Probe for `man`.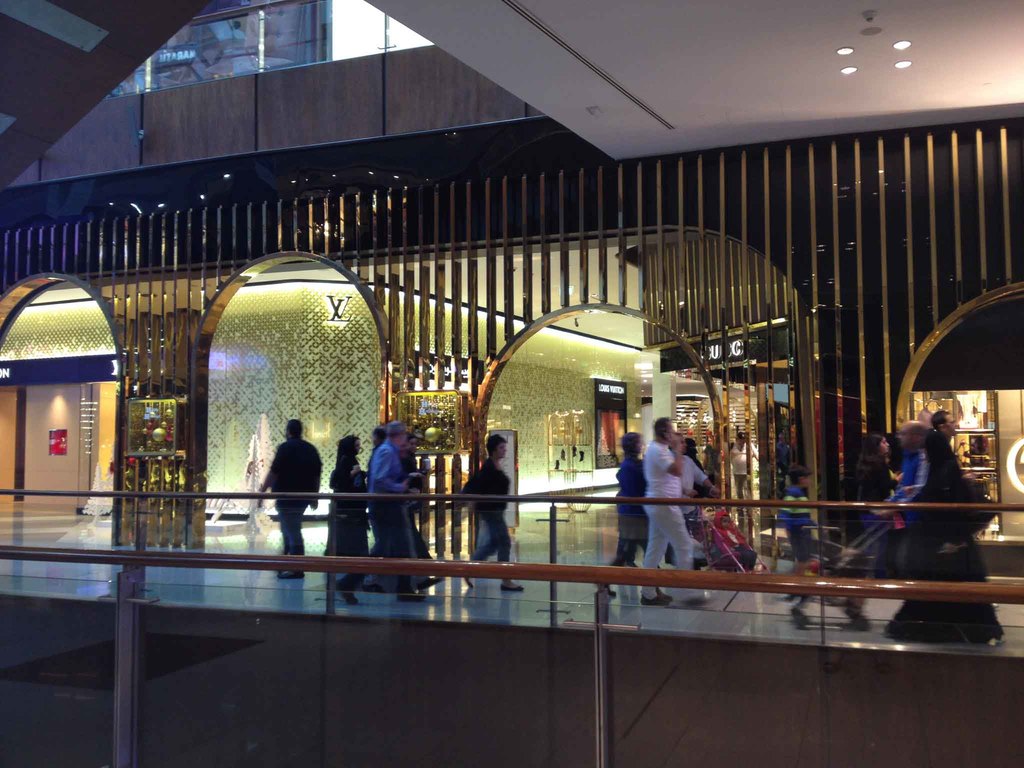
Probe result: <bbox>333, 419, 426, 606</bbox>.
